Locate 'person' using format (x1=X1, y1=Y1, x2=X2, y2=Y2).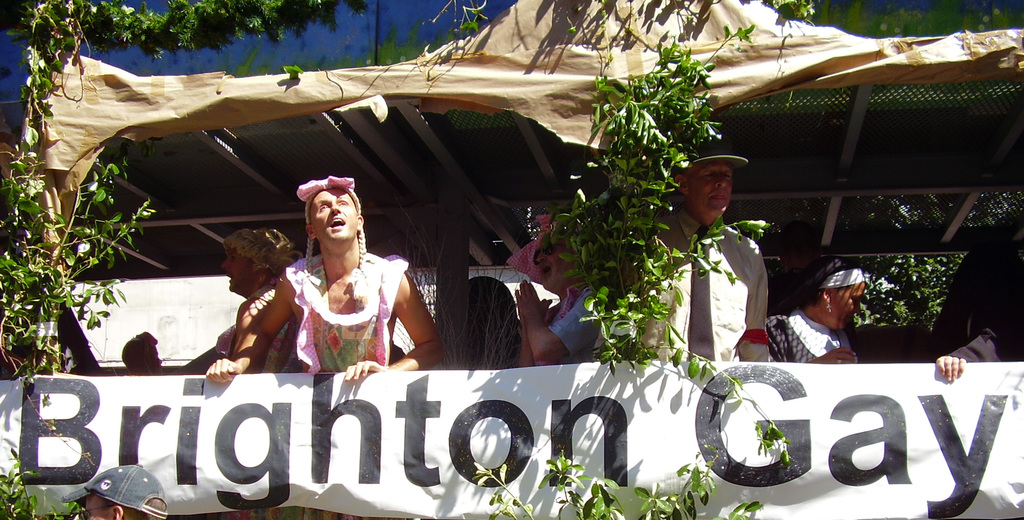
(x1=218, y1=229, x2=300, y2=370).
